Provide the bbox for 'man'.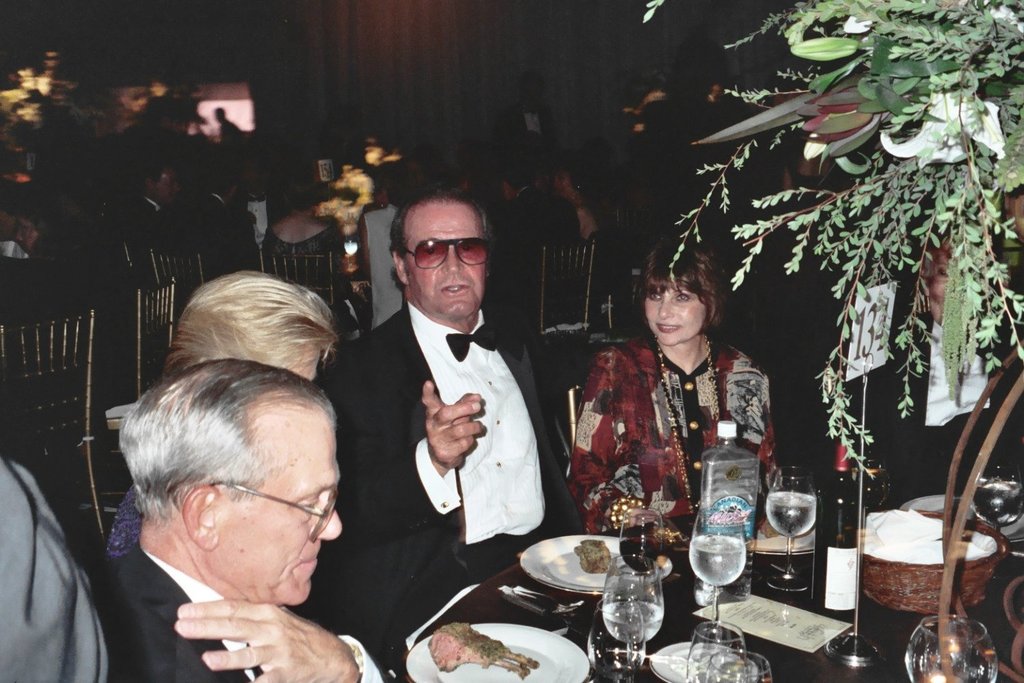
68 359 416 682.
